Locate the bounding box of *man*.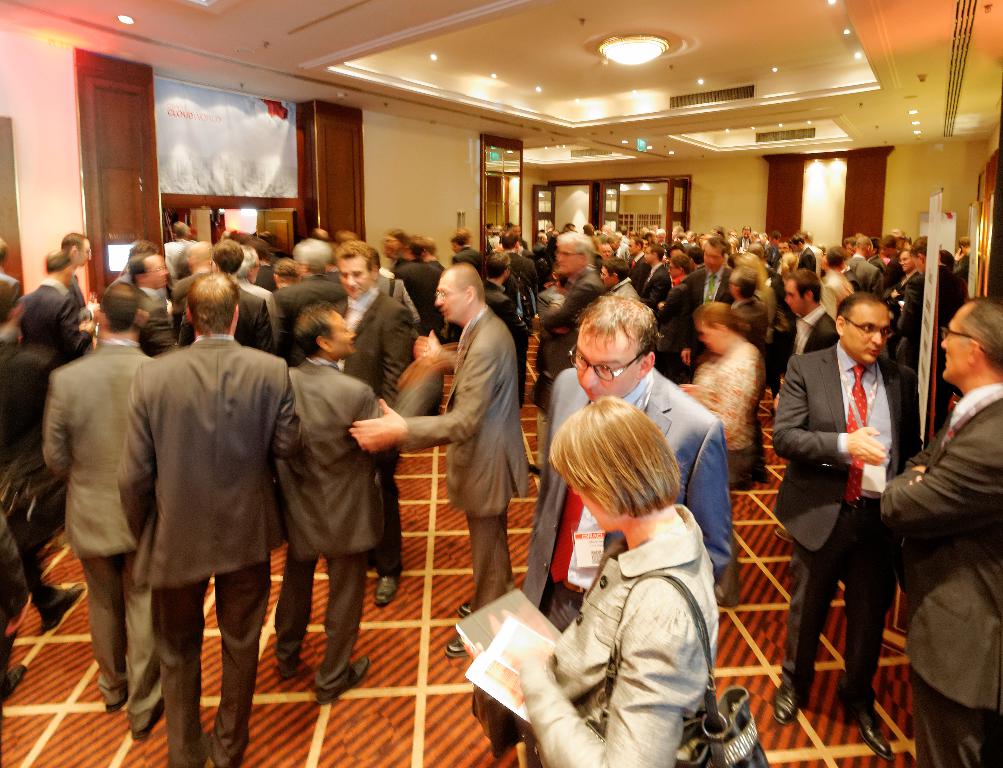
Bounding box: [523,293,733,767].
